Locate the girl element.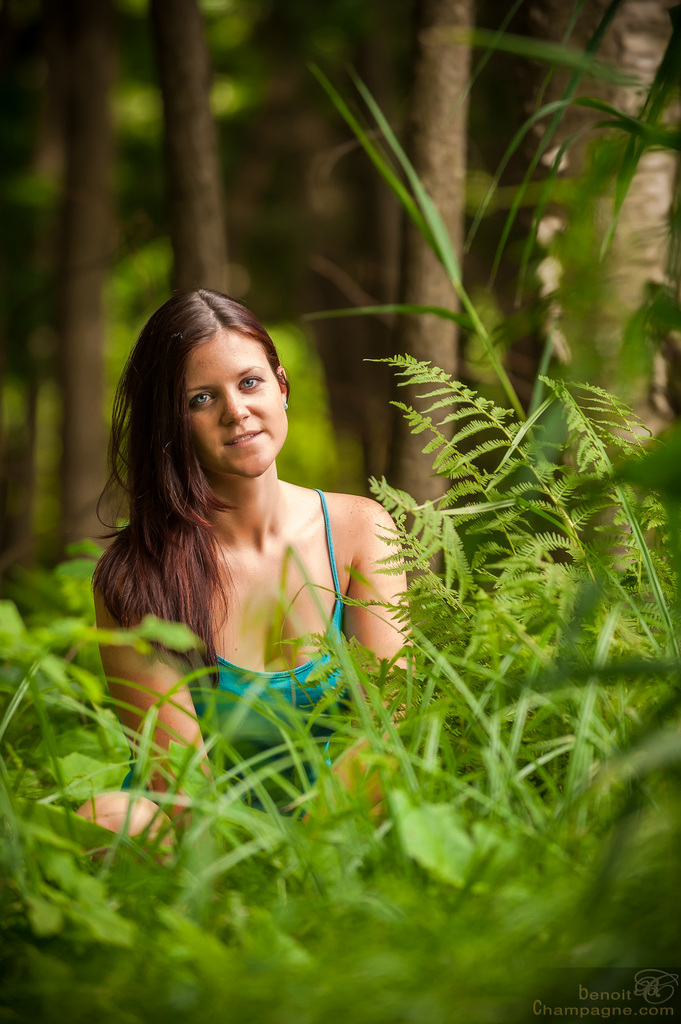
Element bbox: {"x1": 78, "y1": 288, "x2": 412, "y2": 860}.
